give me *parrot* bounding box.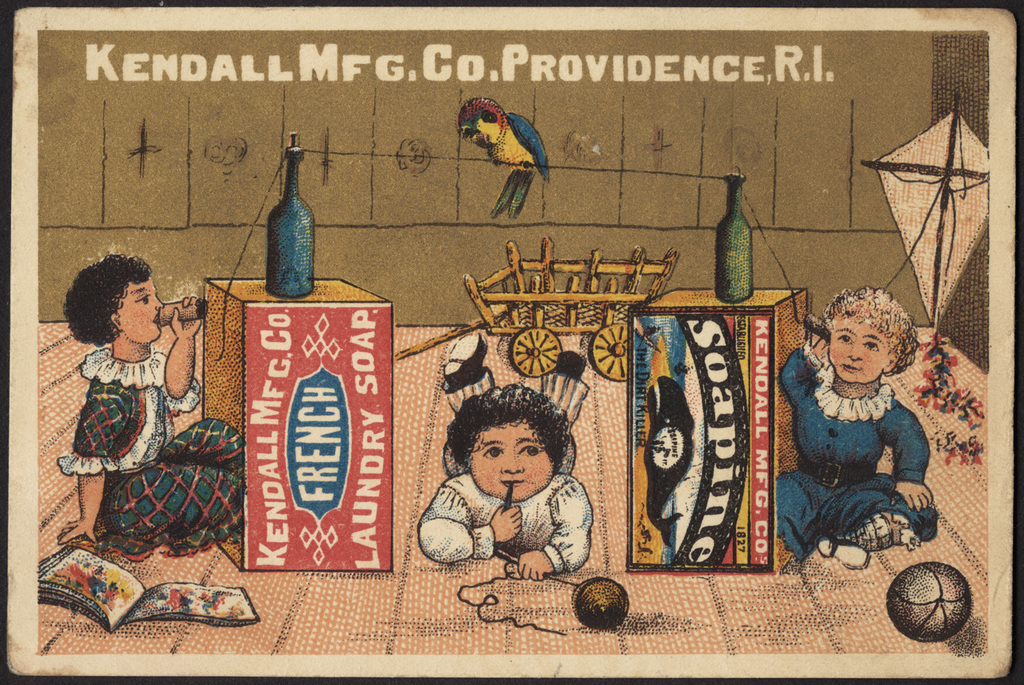
(left=455, top=96, right=553, bottom=218).
